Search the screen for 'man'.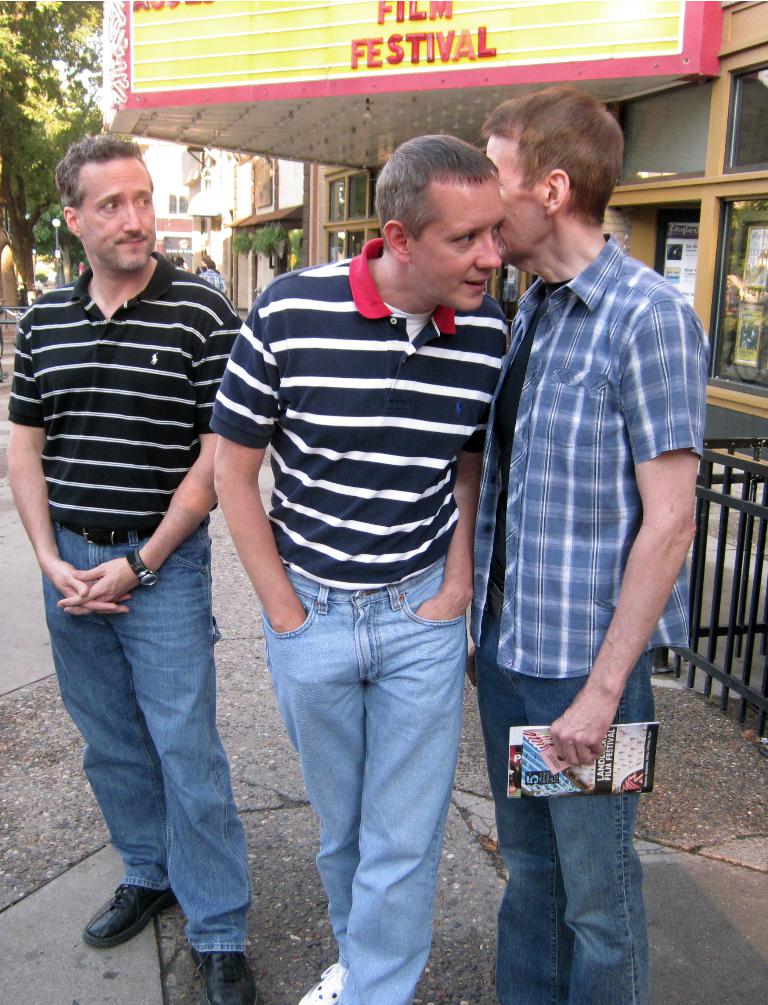
Found at 203/132/511/1004.
